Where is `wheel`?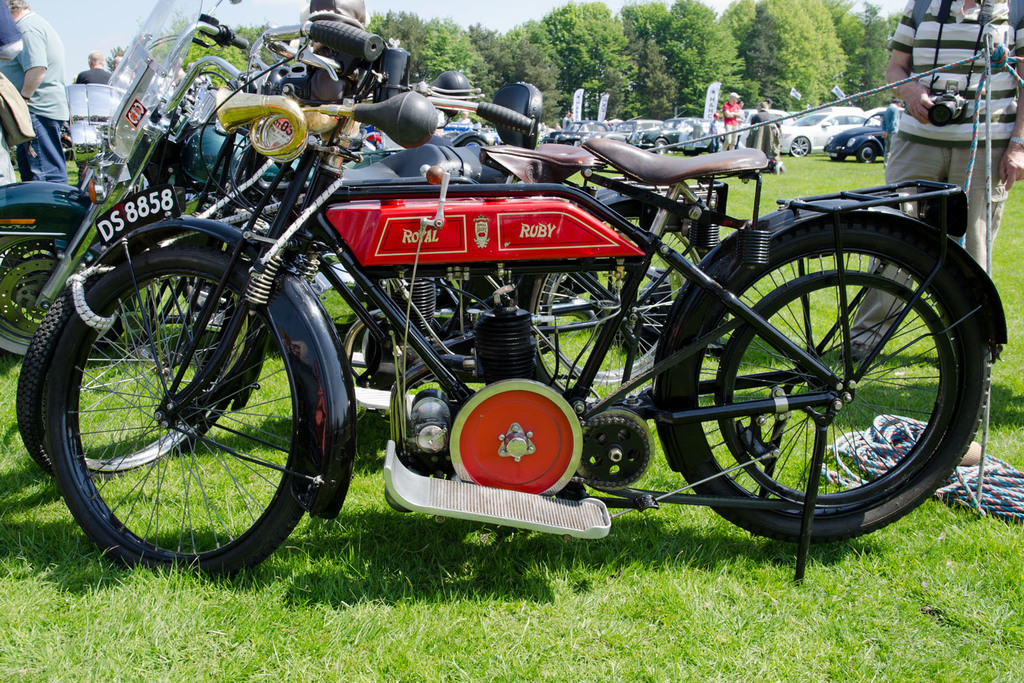
BBox(860, 149, 876, 163).
